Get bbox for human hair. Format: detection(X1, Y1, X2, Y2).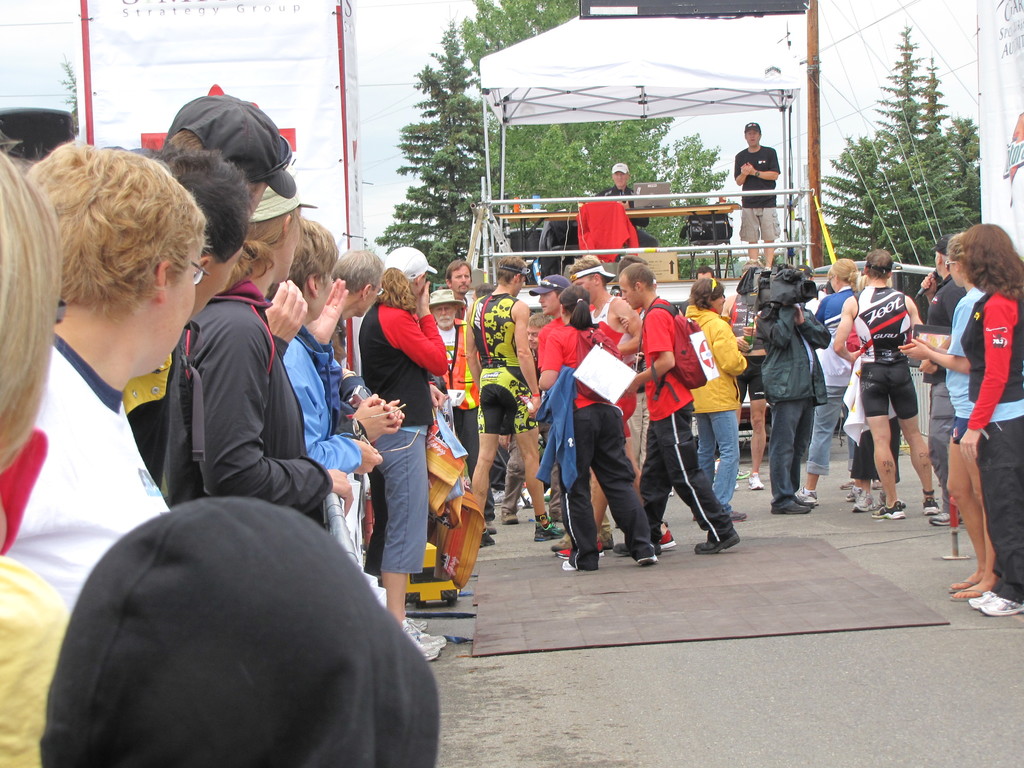
detection(332, 249, 381, 296).
